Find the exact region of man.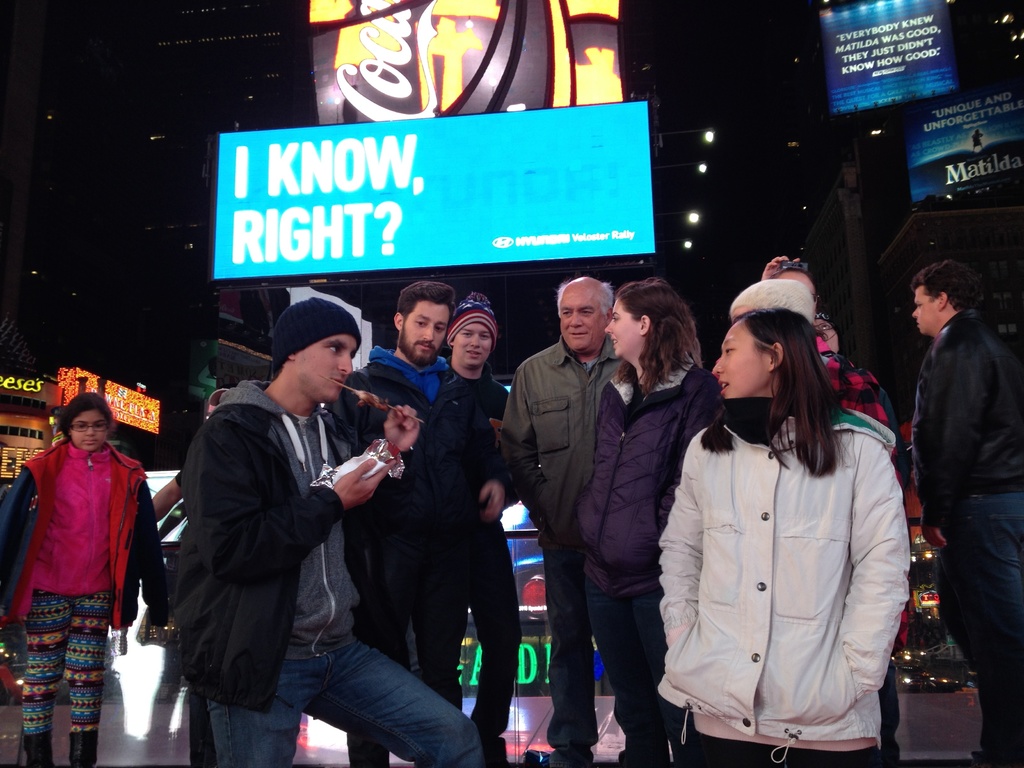
Exact region: {"x1": 909, "y1": 257, "x2": 1023, "y2": 767}.
